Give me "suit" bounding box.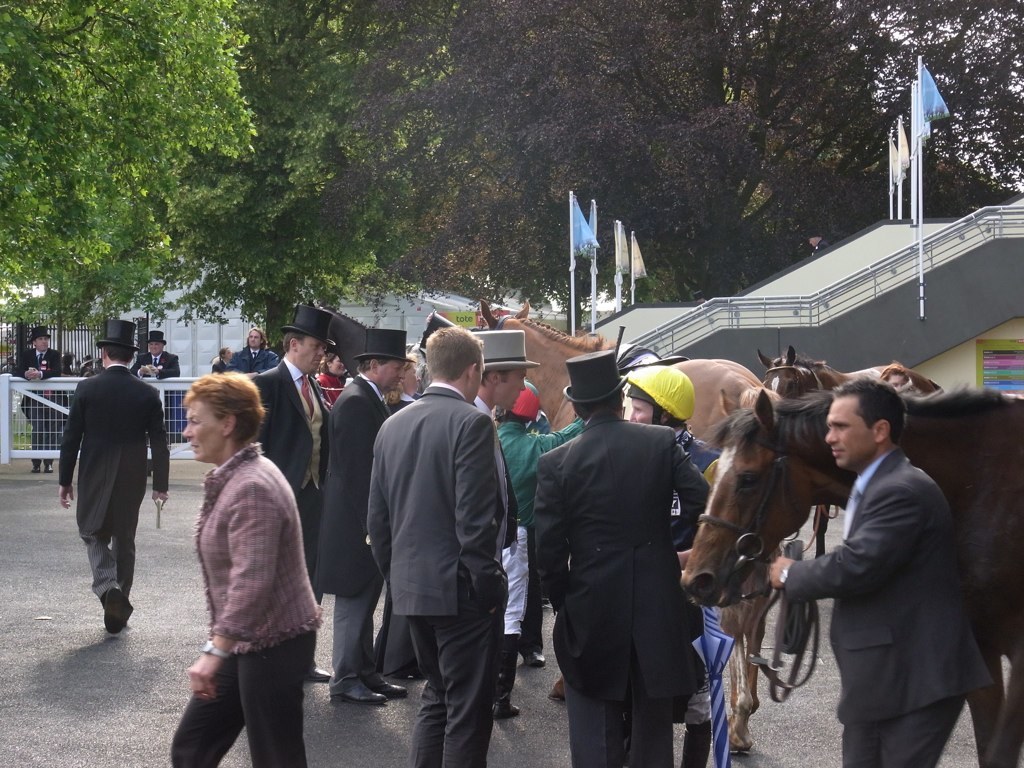
[left=531, top=411, right=714, bottom=767].
